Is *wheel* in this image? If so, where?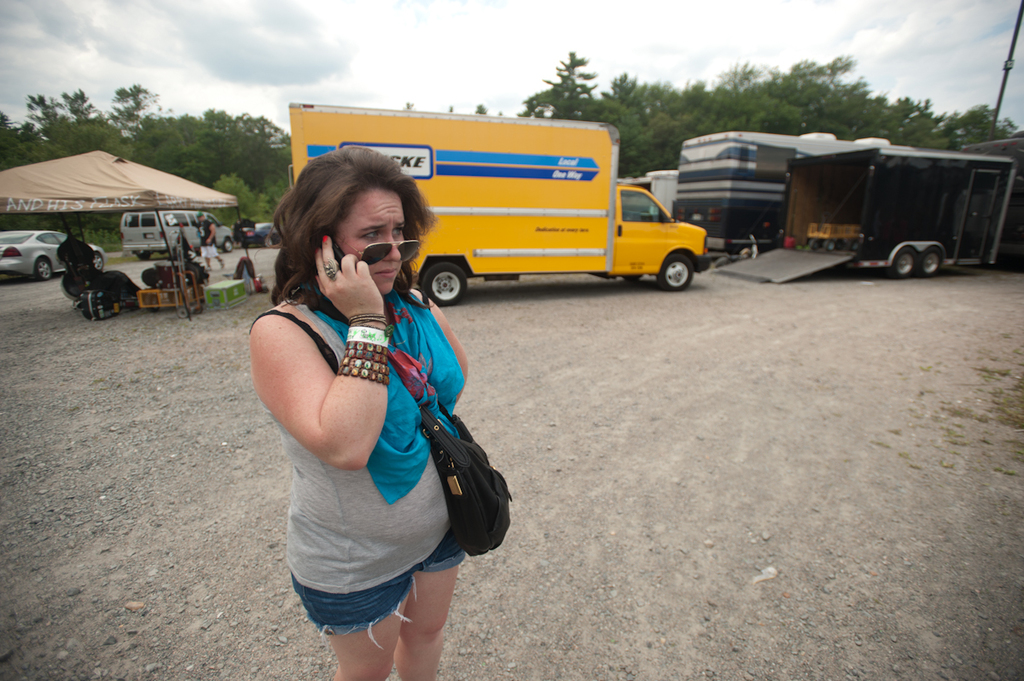
Yes, at [895, 250, 916, 278].
